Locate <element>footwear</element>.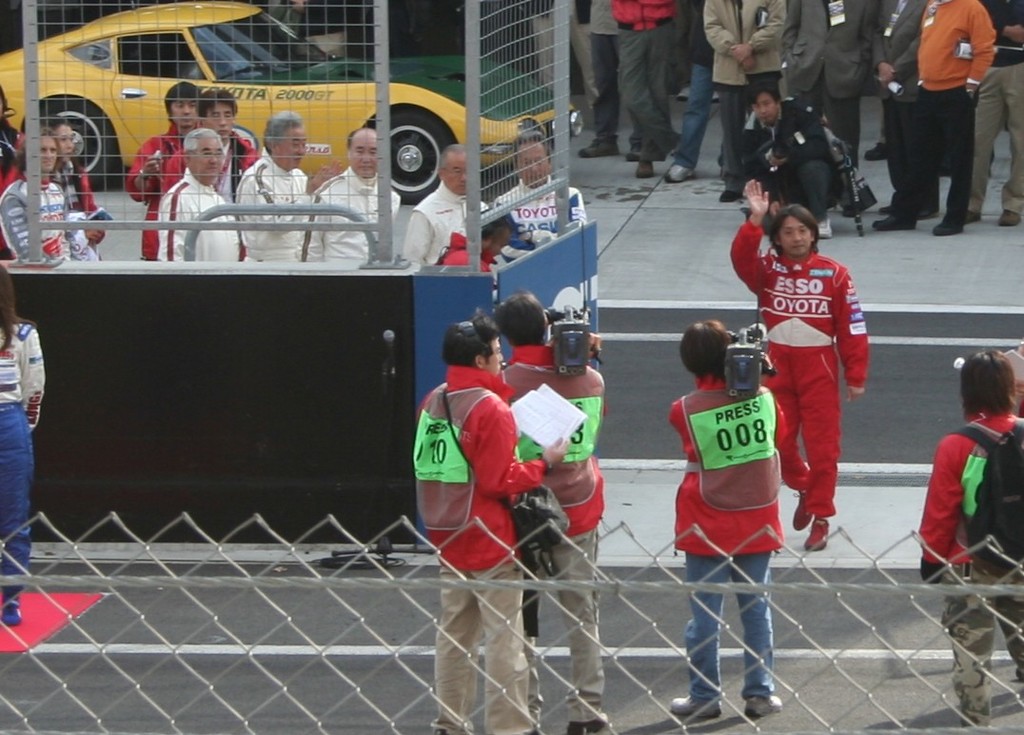
Bounding box: <box>790,491,813,535</box>.
